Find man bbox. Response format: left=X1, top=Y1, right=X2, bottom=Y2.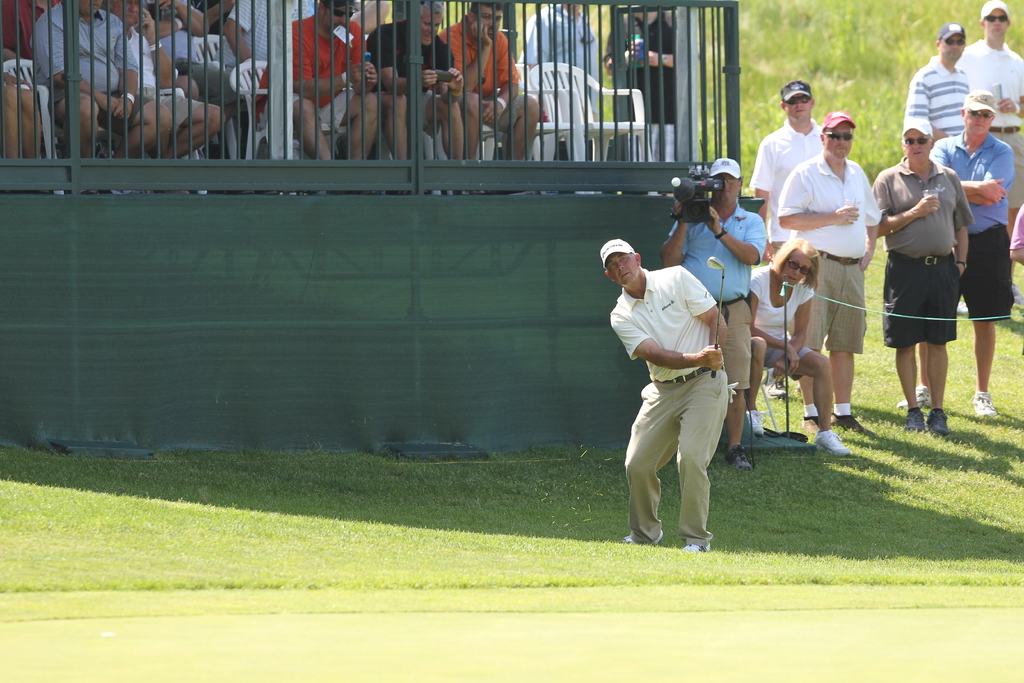
left=436, top=0, right=541, bottom=193.
